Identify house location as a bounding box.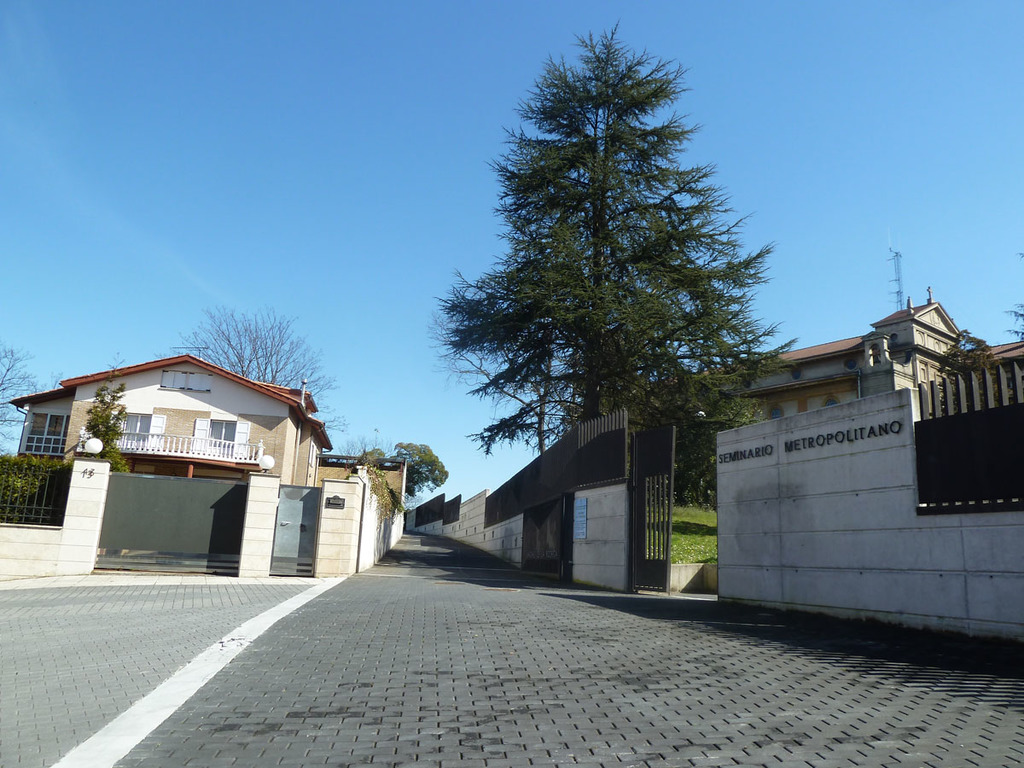
left=67, top=329, right=419, bottom=591.
